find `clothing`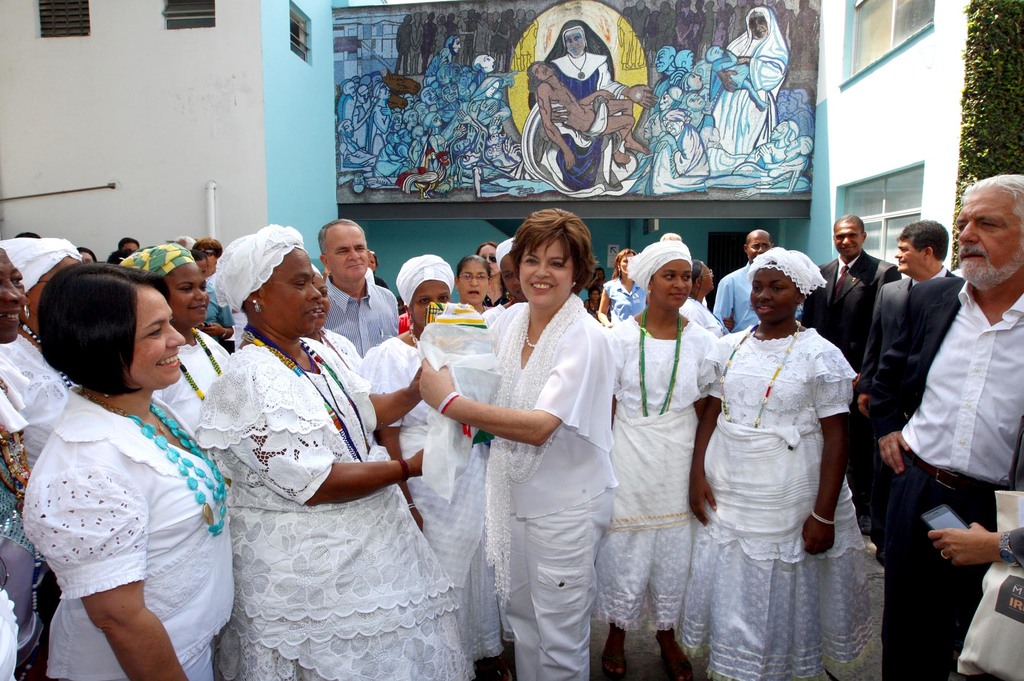
pyautogui.locateOnScreen(899, 285, 1023, 680)
